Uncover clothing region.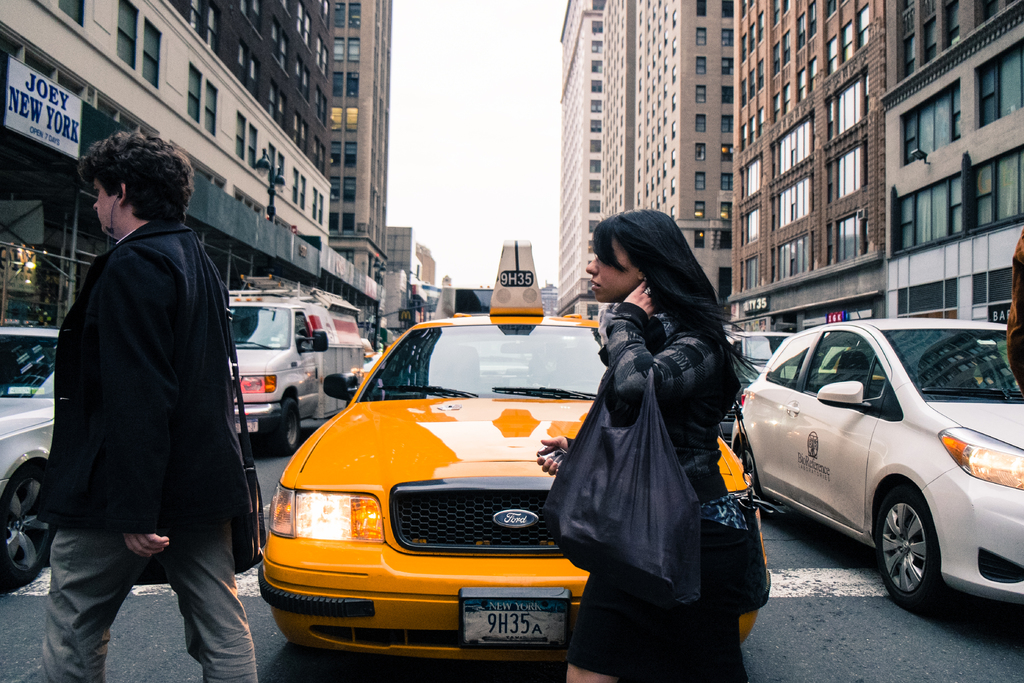
Uncovered: 29/120/257/682.
